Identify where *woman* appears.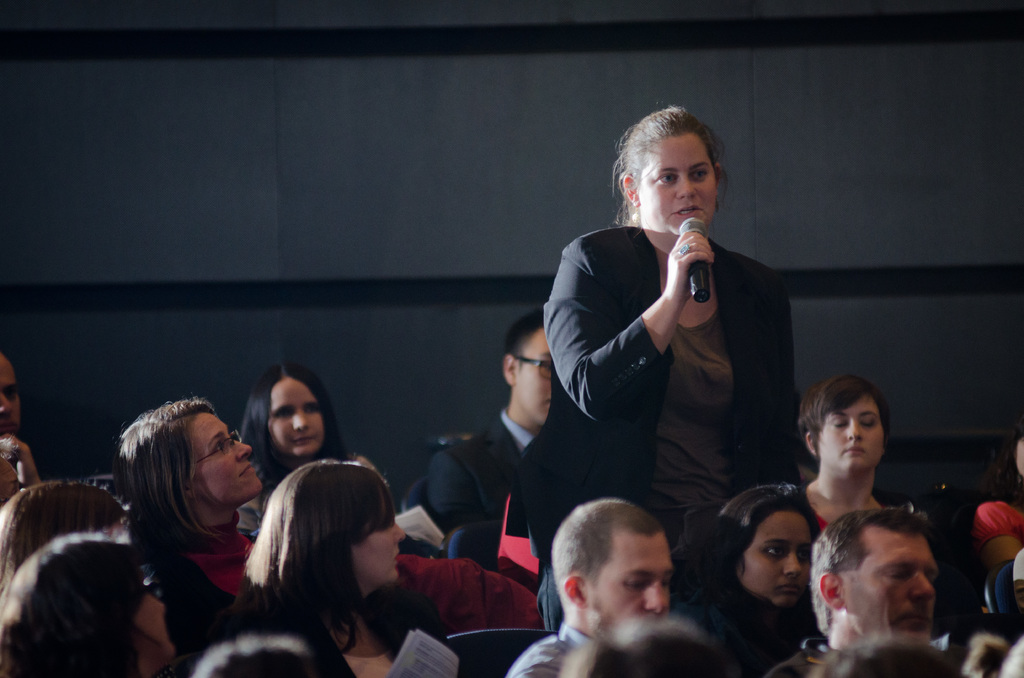
Appears at {"x1": 212, "y1": 454, "x2": 474, "y2": 677}.
